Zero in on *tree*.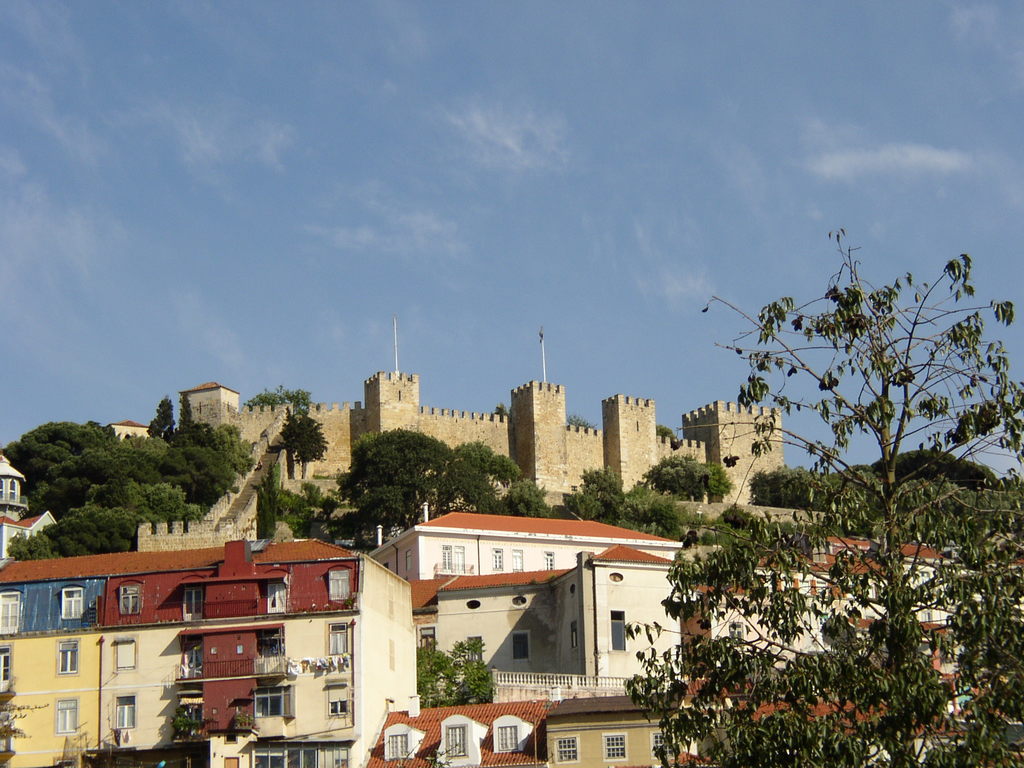
Zeroed in: select_region(410, 636, 493, 707).
